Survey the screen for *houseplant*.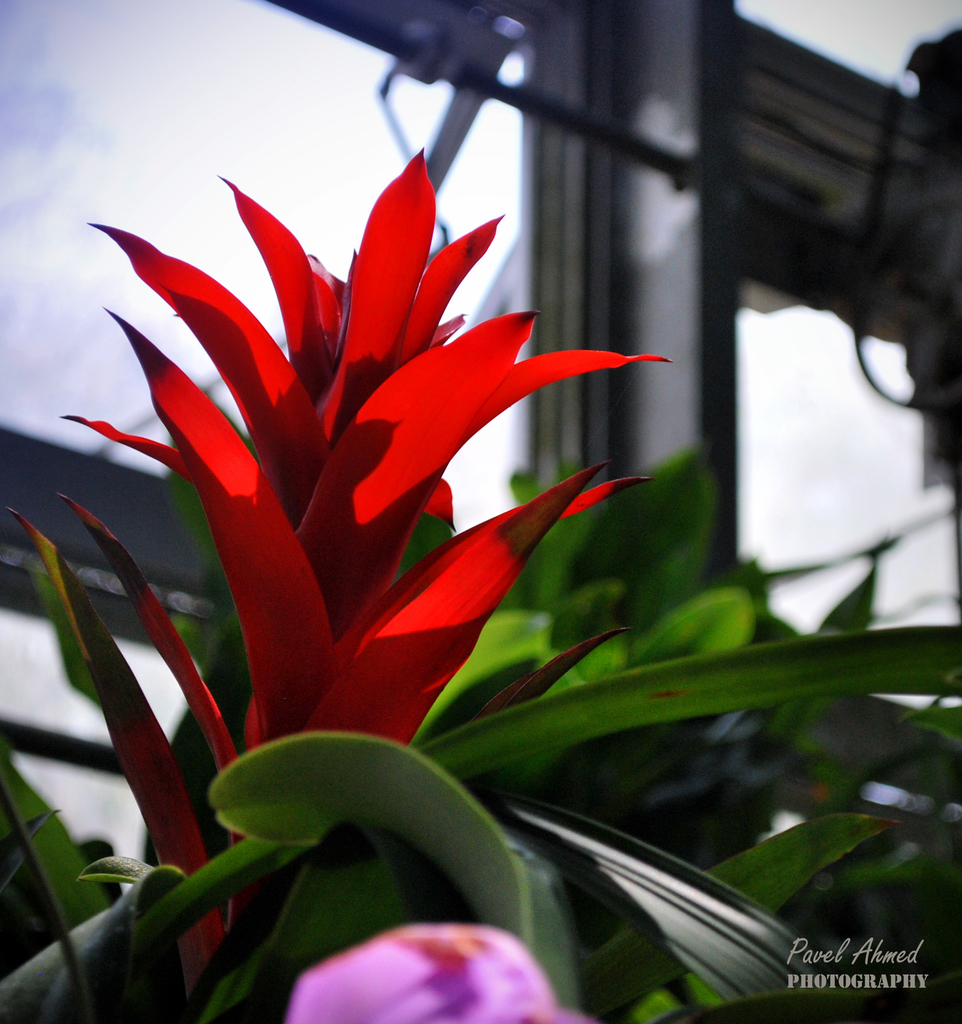
Survey found: Rect(0, 152, 820, 1023).
